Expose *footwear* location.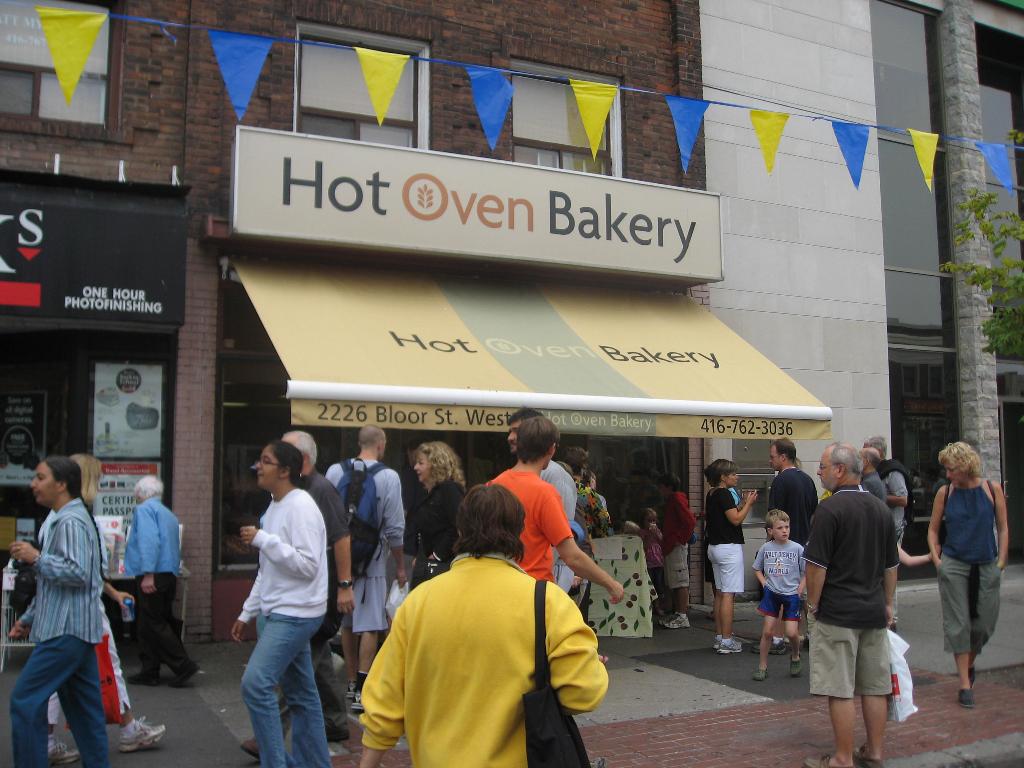
Exposed at region(788, 637, 803, 651).
